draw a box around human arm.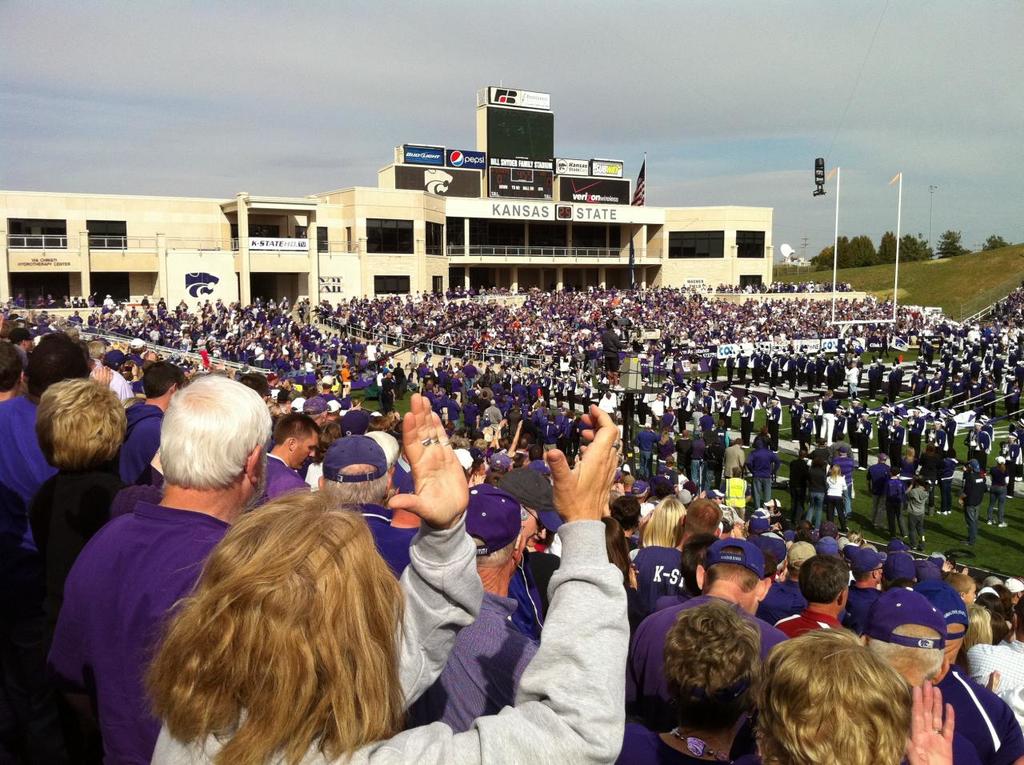
506,420,526,451.
